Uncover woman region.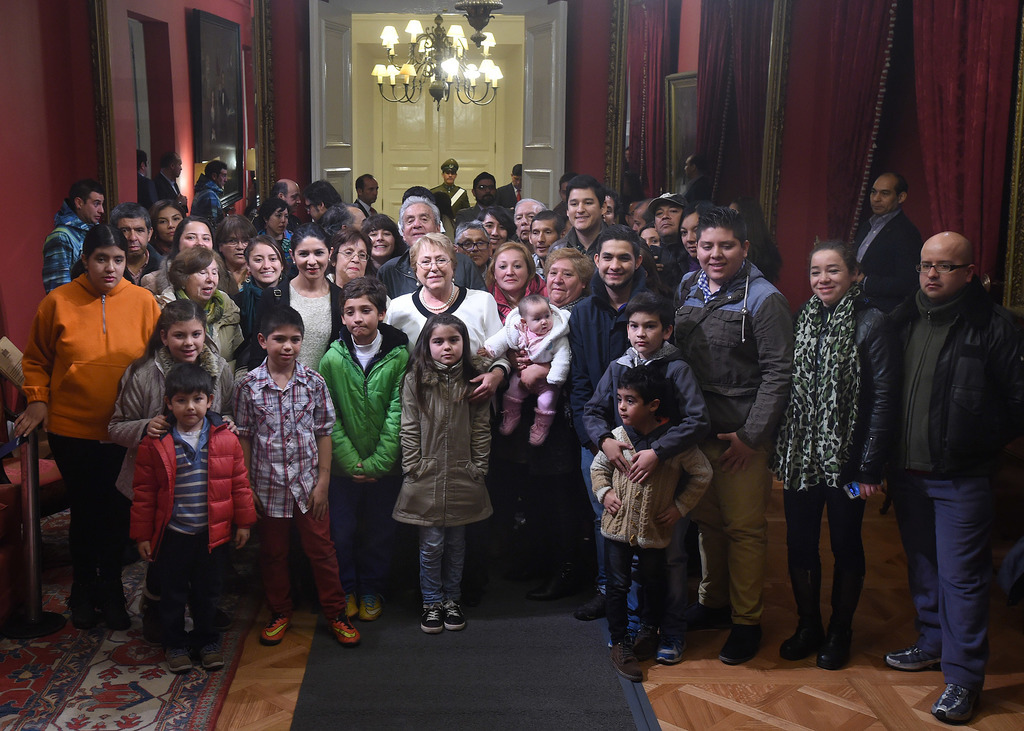
Uncovered: <bbox>666, 202, 712, 302</bbox>.
